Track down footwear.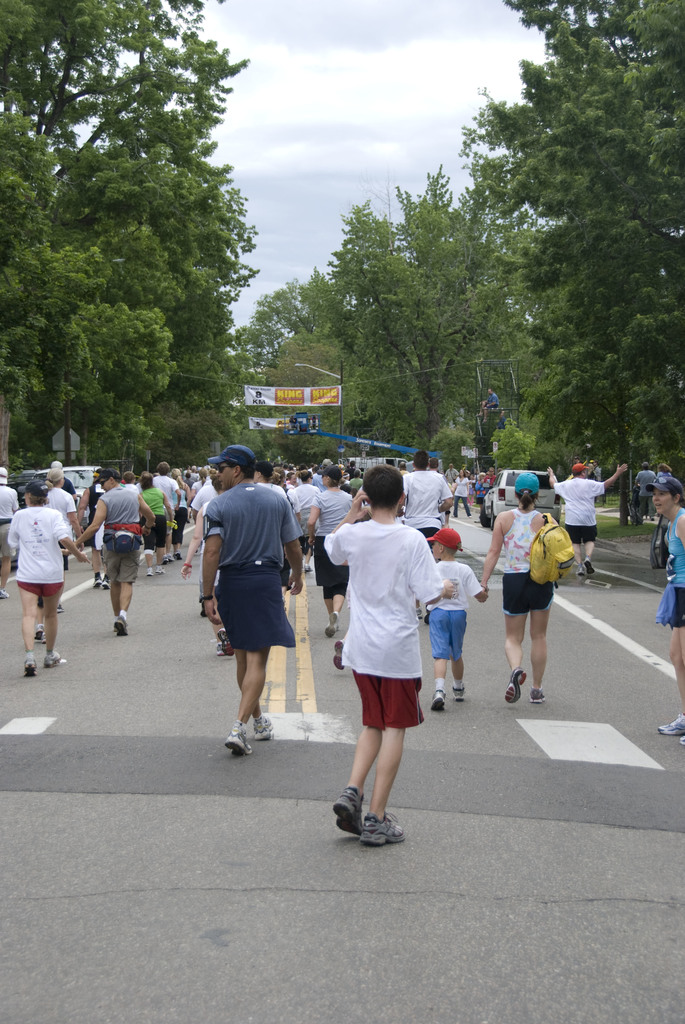
Tracked to x1=453, y1=687, x2=468, y2=704.
